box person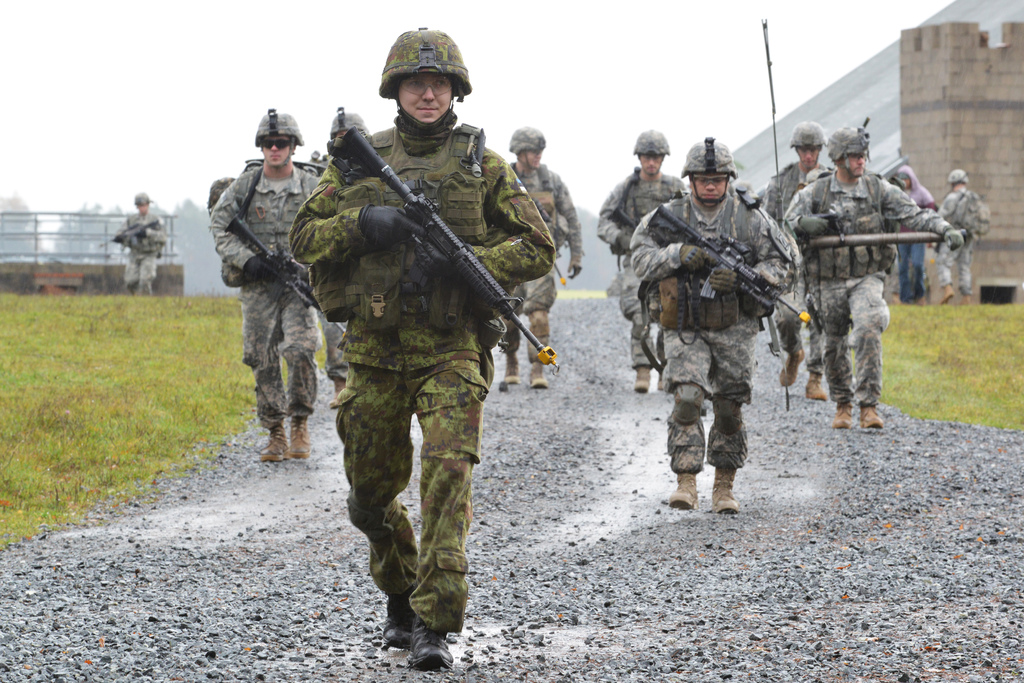
Rect(595, 127, 691, 394)
